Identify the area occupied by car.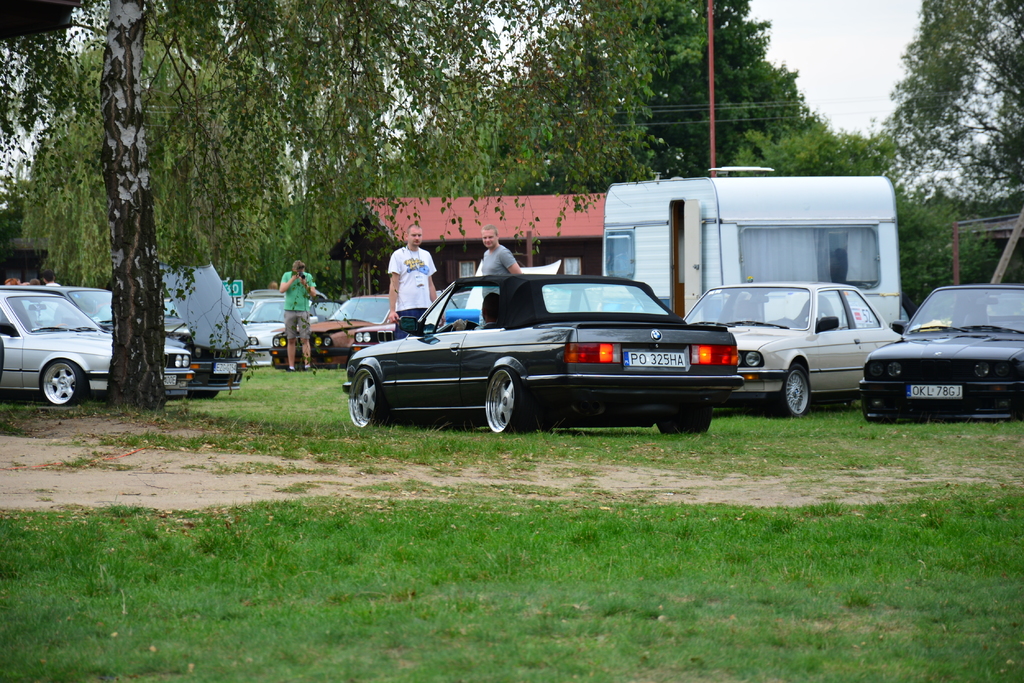
Area: [left=681, top=281, right=906, bottom=417].
